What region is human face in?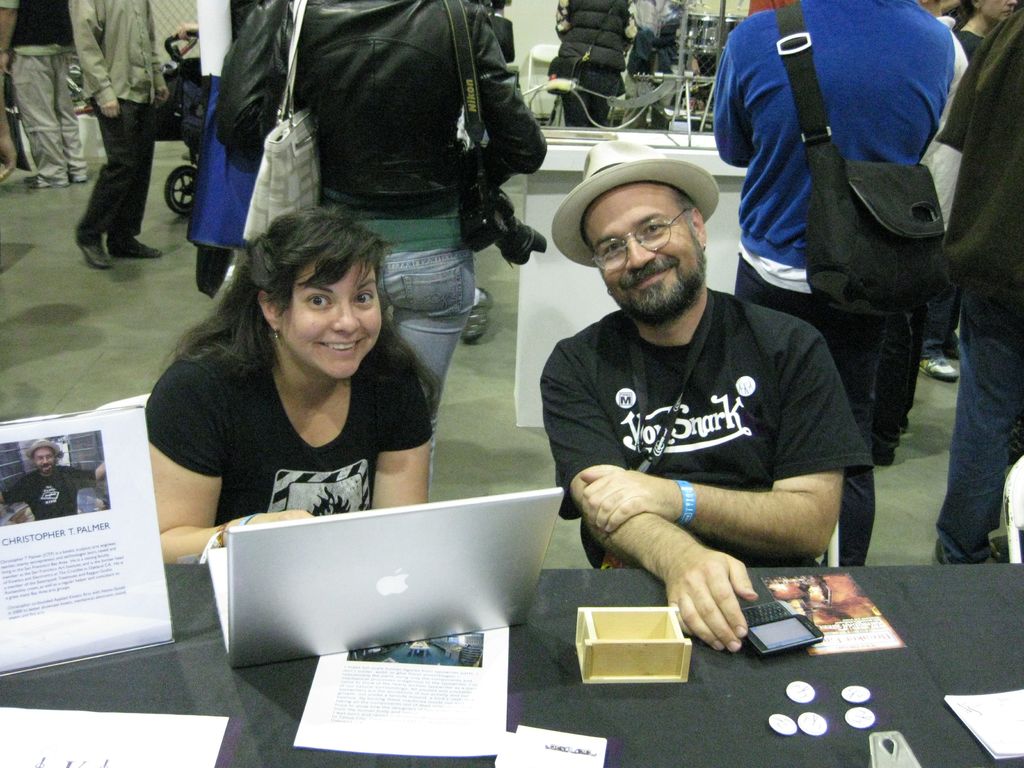
left=280, top=260, right=381, bottom=378.
